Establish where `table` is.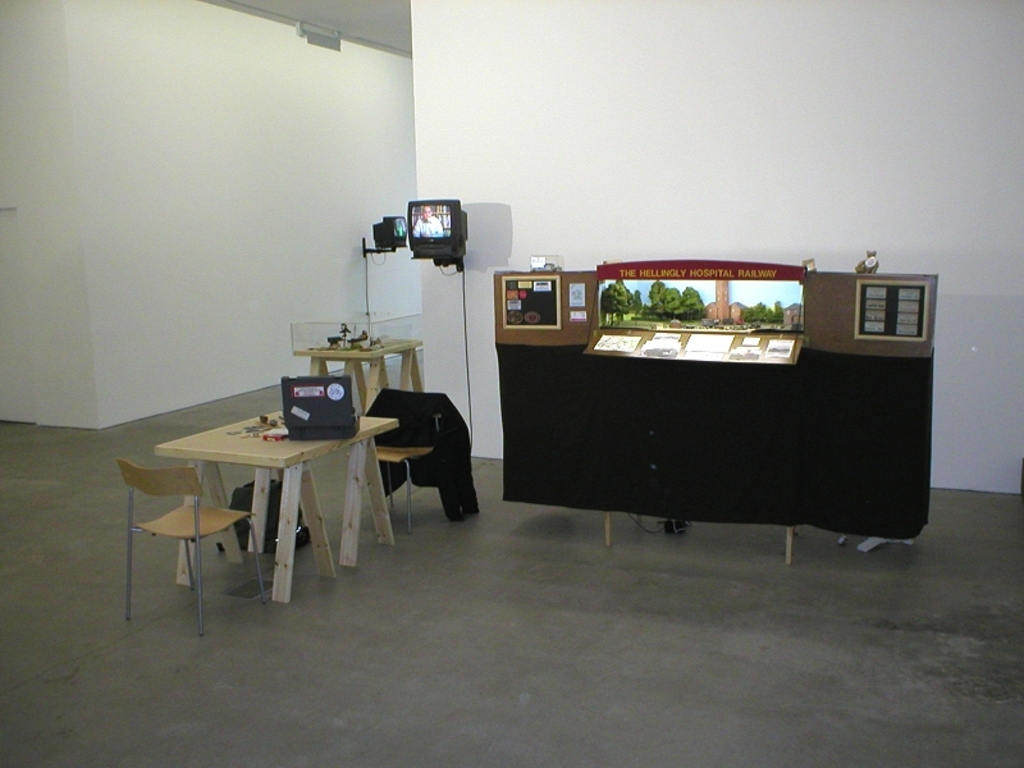
Established at x1=136 y1=404 x2=389 y2=593.
